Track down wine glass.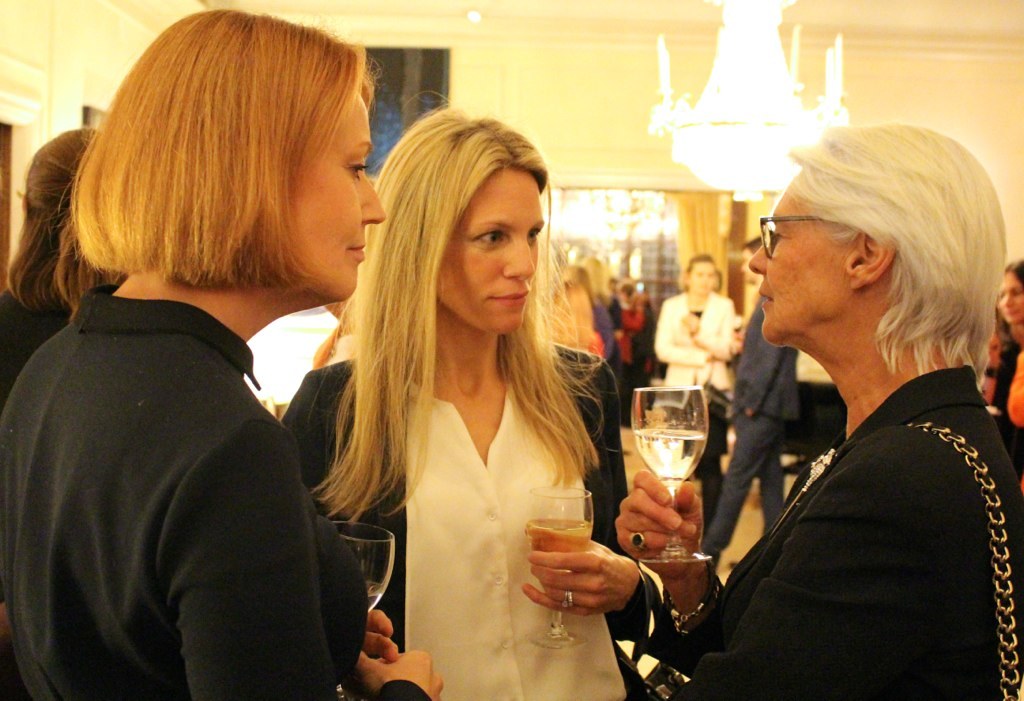
Tracked to detection(333, 523, 393, 613).
